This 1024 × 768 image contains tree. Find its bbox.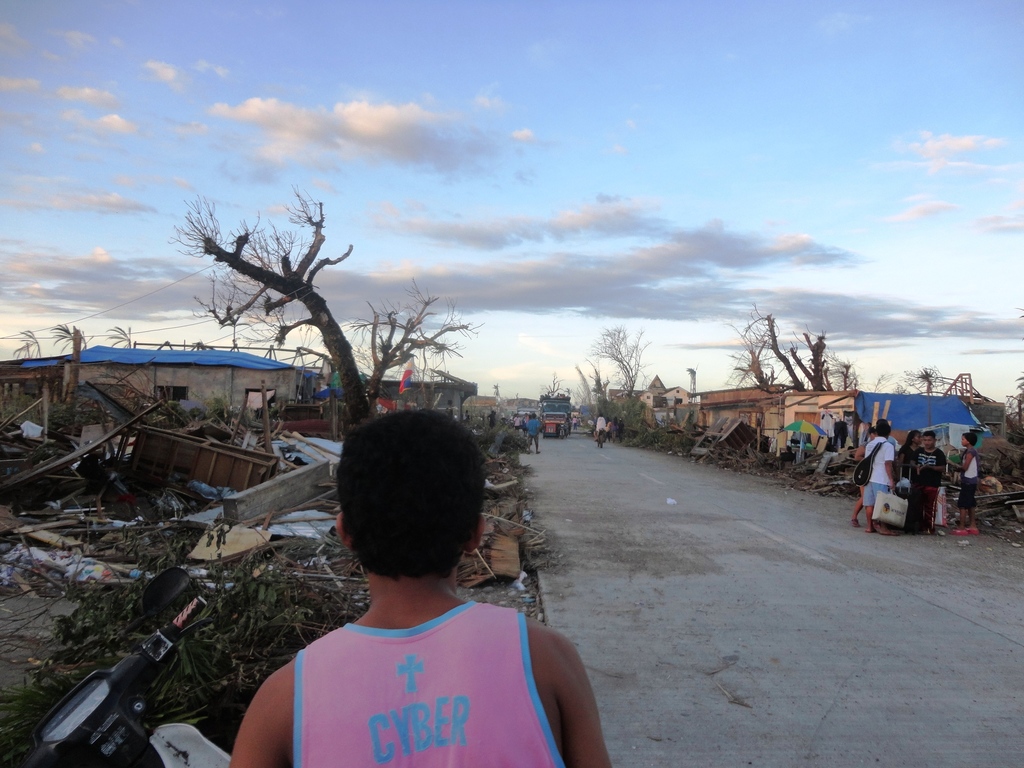
region(572, 367, 593, 407).
